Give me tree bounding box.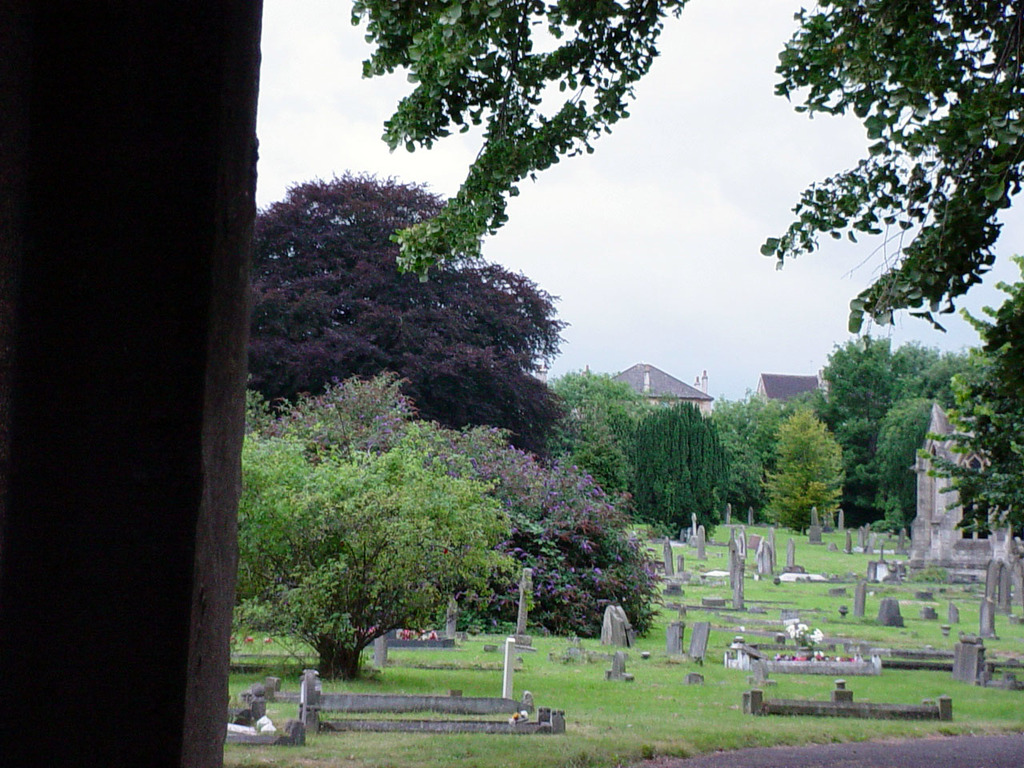
box(382, 418, 688, 644).
